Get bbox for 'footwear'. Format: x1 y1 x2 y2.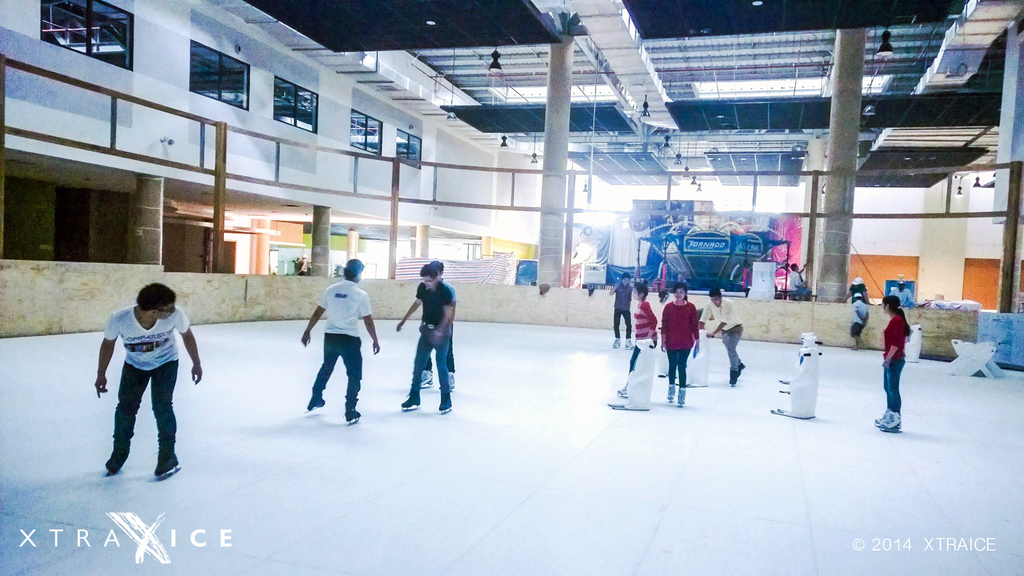
677 388 685 406.
